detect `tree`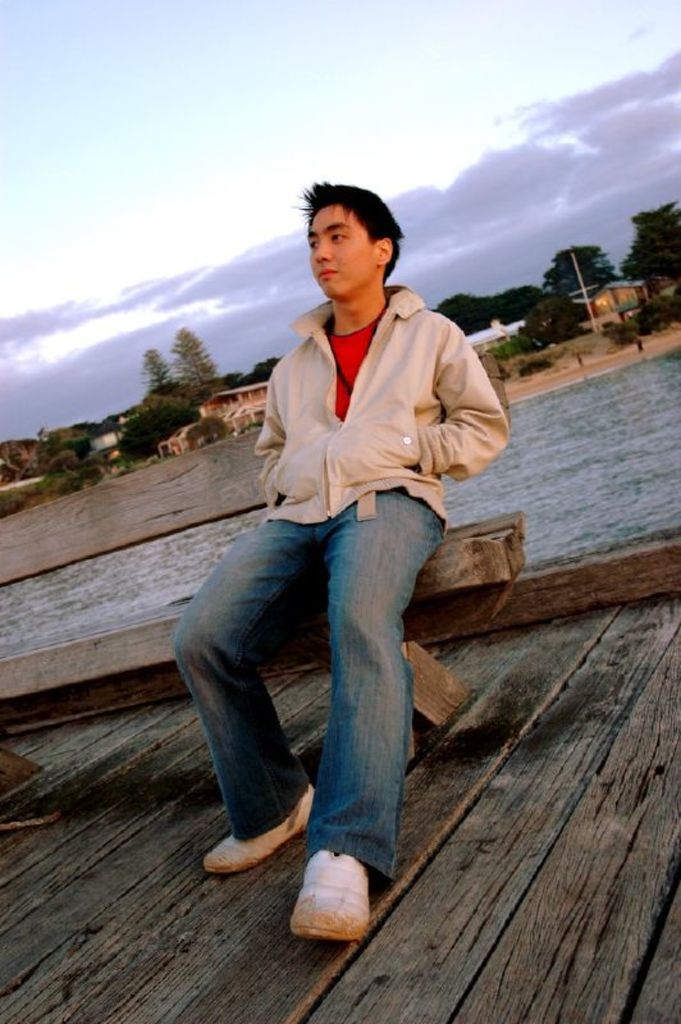
region(137, 344, 186, 398)
